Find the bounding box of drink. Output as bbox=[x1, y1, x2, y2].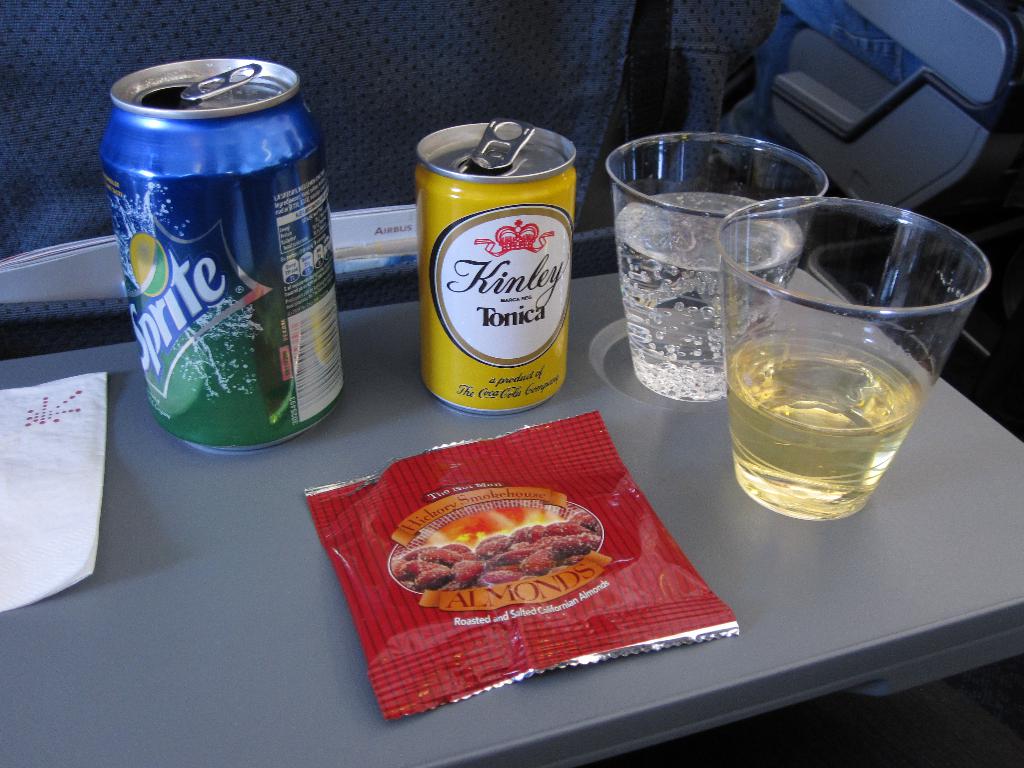
bbox=[407, 132, 573, 417].
